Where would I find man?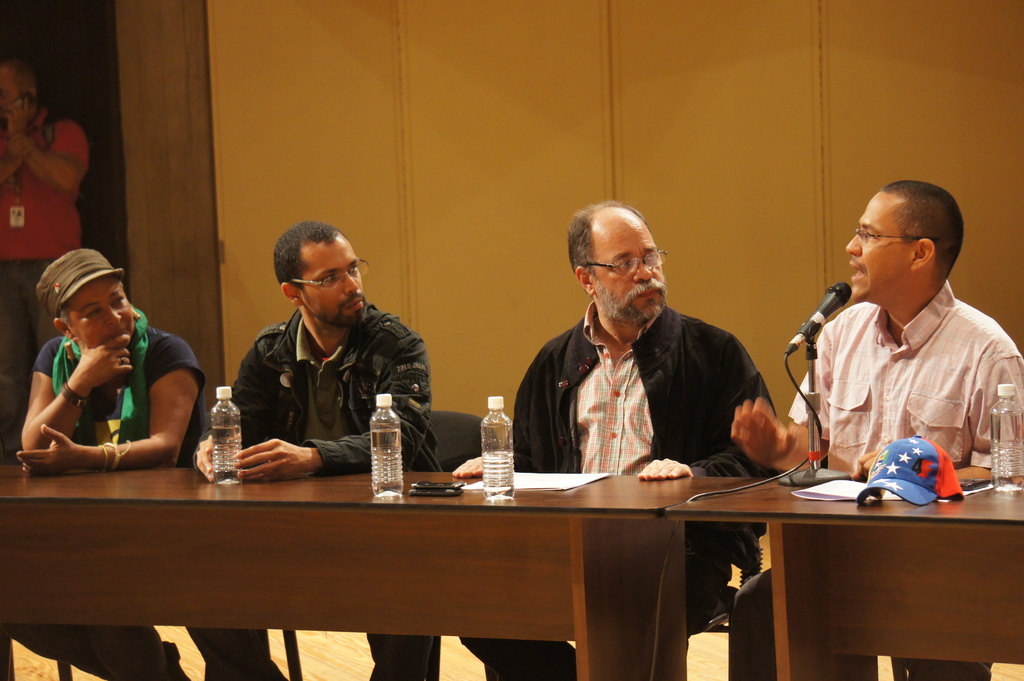
At [left=732, top=179, right=1023, bottom=680].
